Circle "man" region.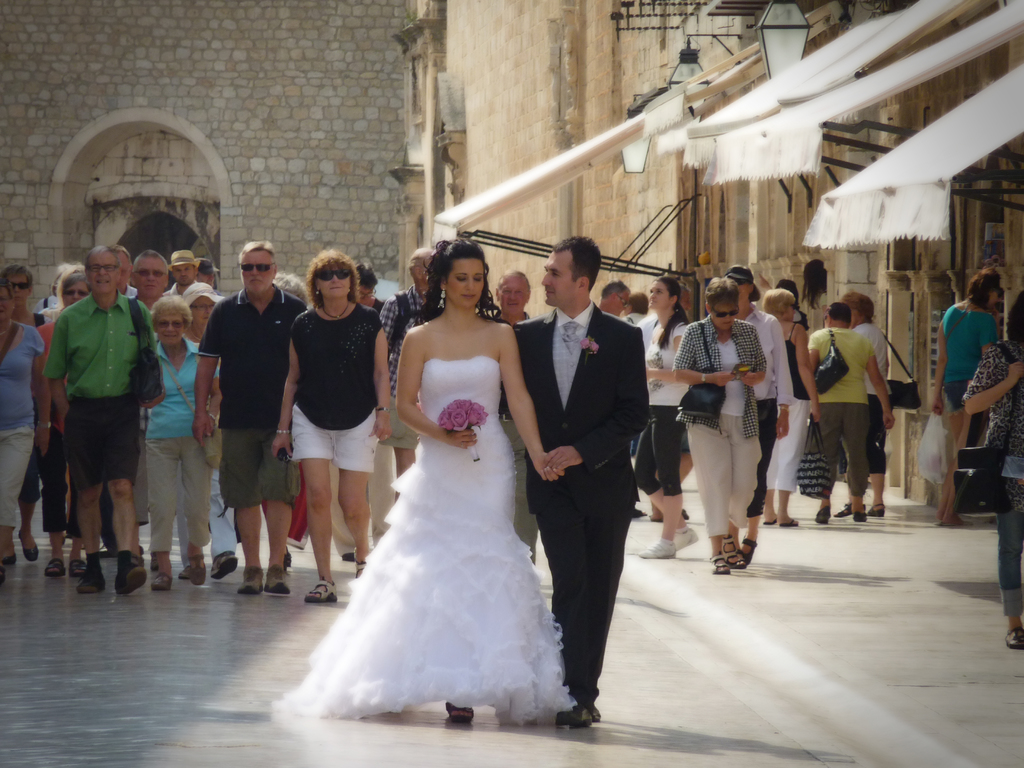
Region: {"left": 378, "top": 250, "right": 436, "bottom": 504}.
